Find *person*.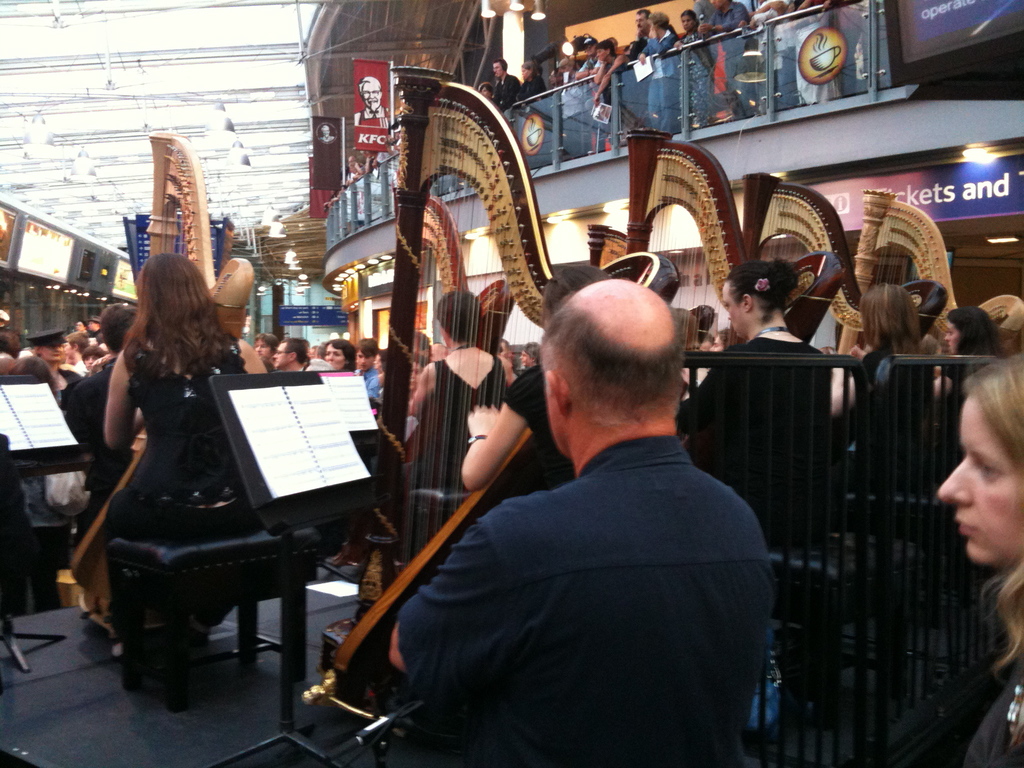
(left=676, top=257, right=834, bottom=601).
